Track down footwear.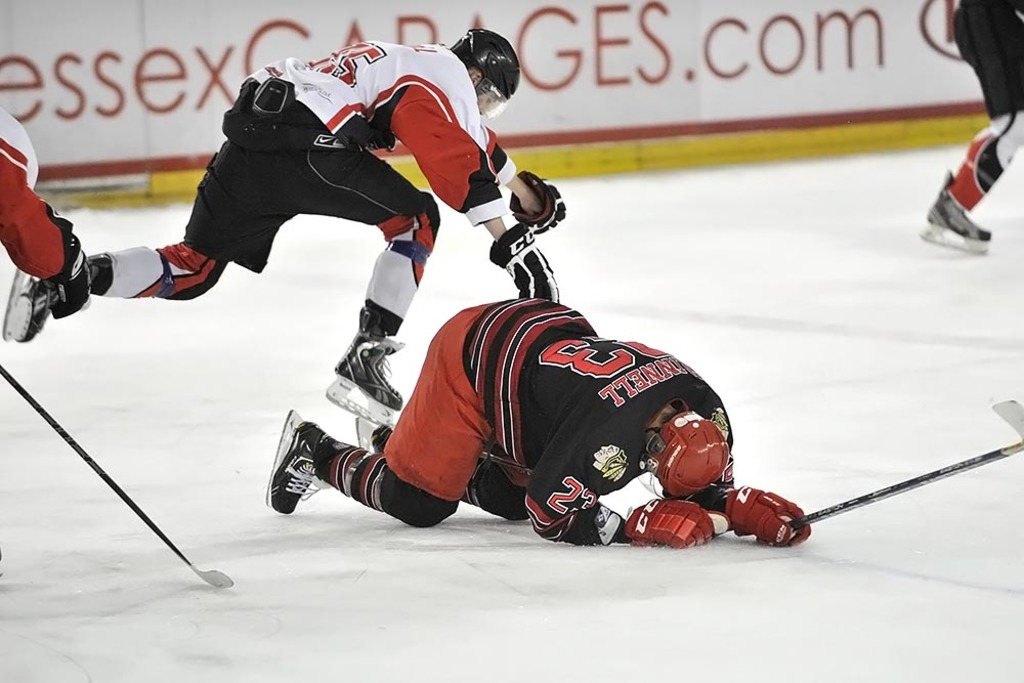
Tracked to bbox(2, 251, 114, 345).
